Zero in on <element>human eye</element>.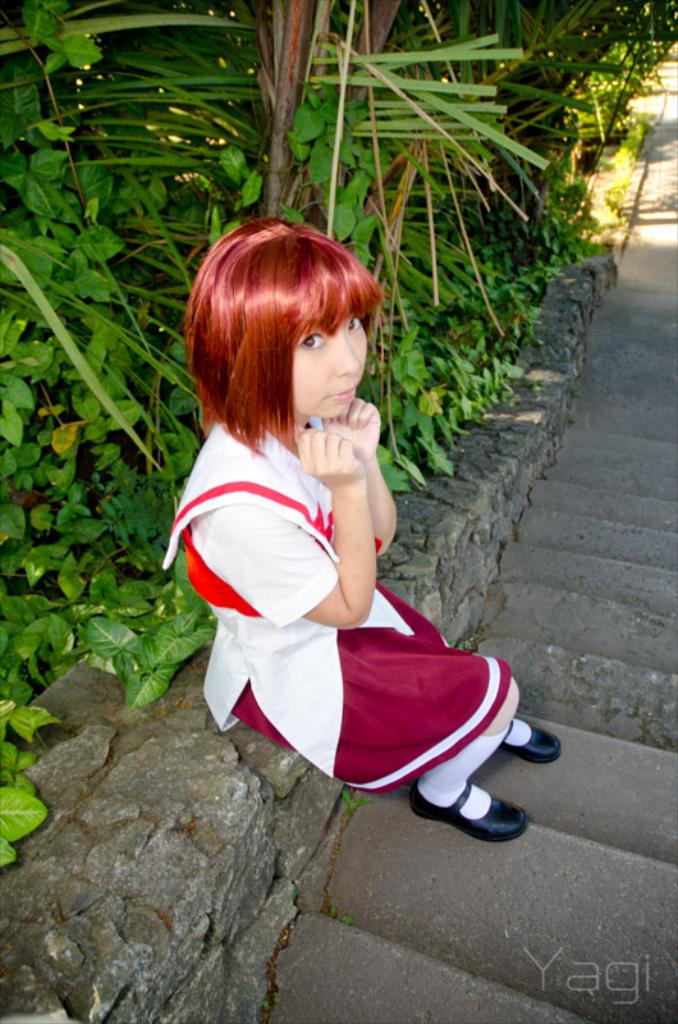
Zeroed in: locate(297, 326, 327, 356).
